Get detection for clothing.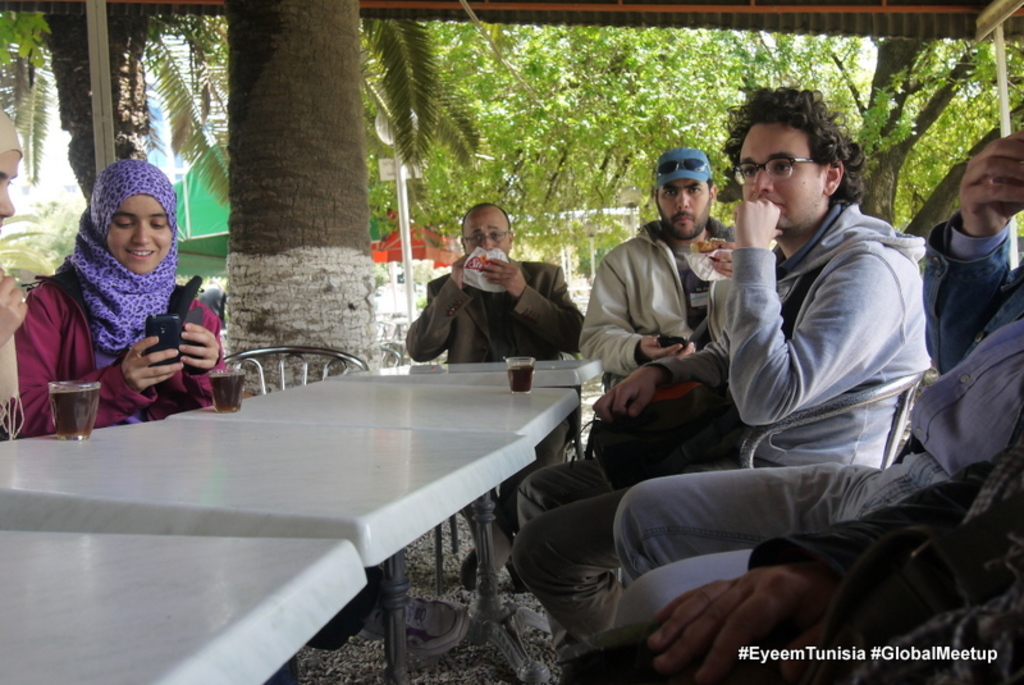
Detection: {"x1": 504, "y1": 198, "x2": 933, "y2": 640}.
